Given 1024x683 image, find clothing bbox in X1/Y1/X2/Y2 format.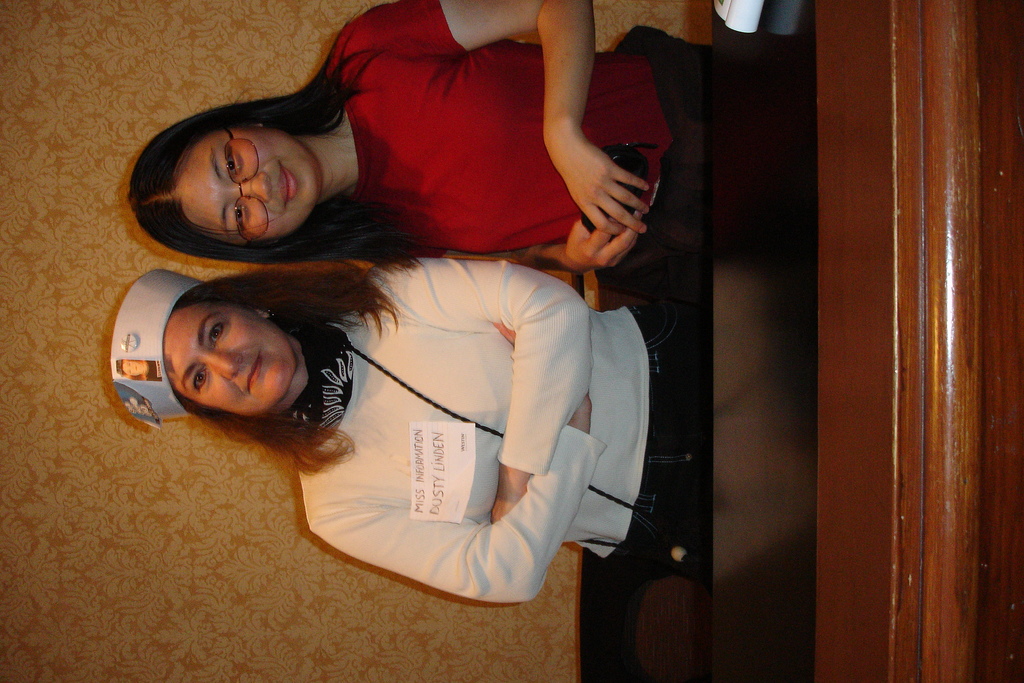
300/260/701/583.
